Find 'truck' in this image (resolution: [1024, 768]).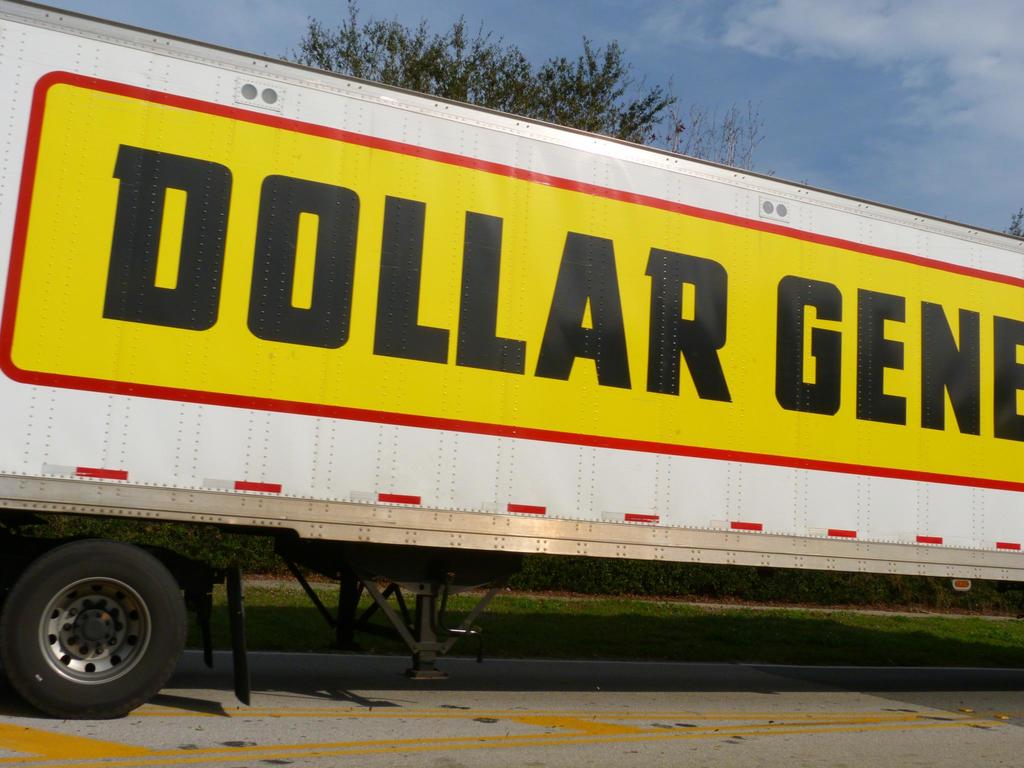
region(0, 44, 1018, 718).
